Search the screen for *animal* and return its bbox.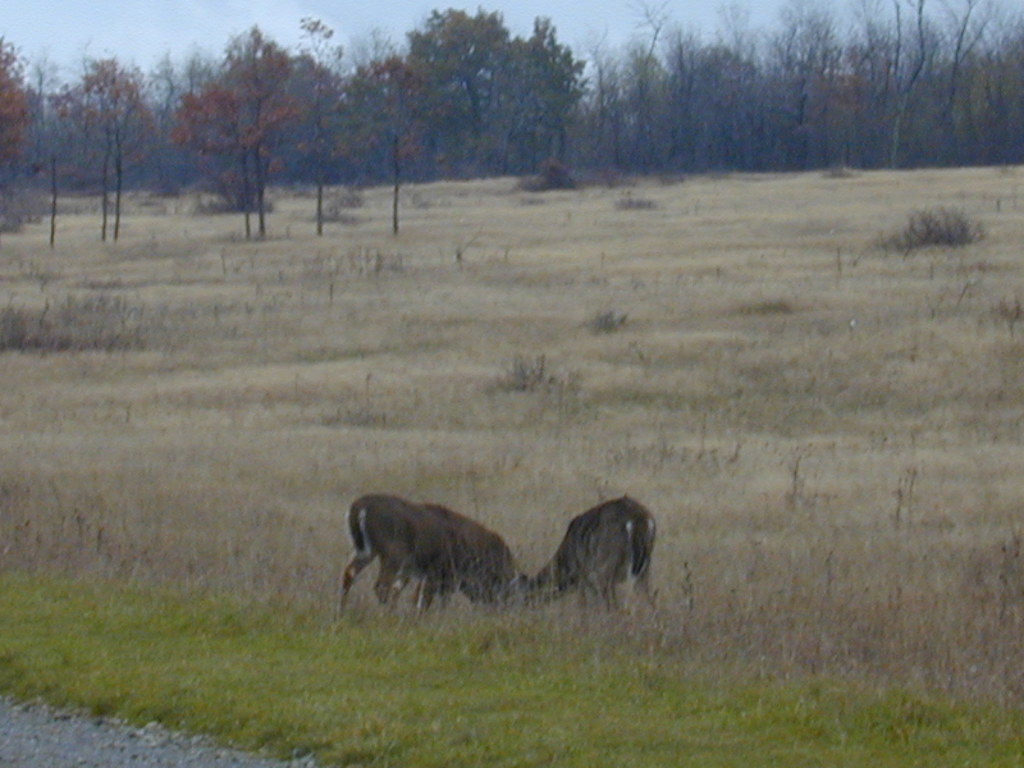
Found: left=414, top=500, right=531, bottom=611.
